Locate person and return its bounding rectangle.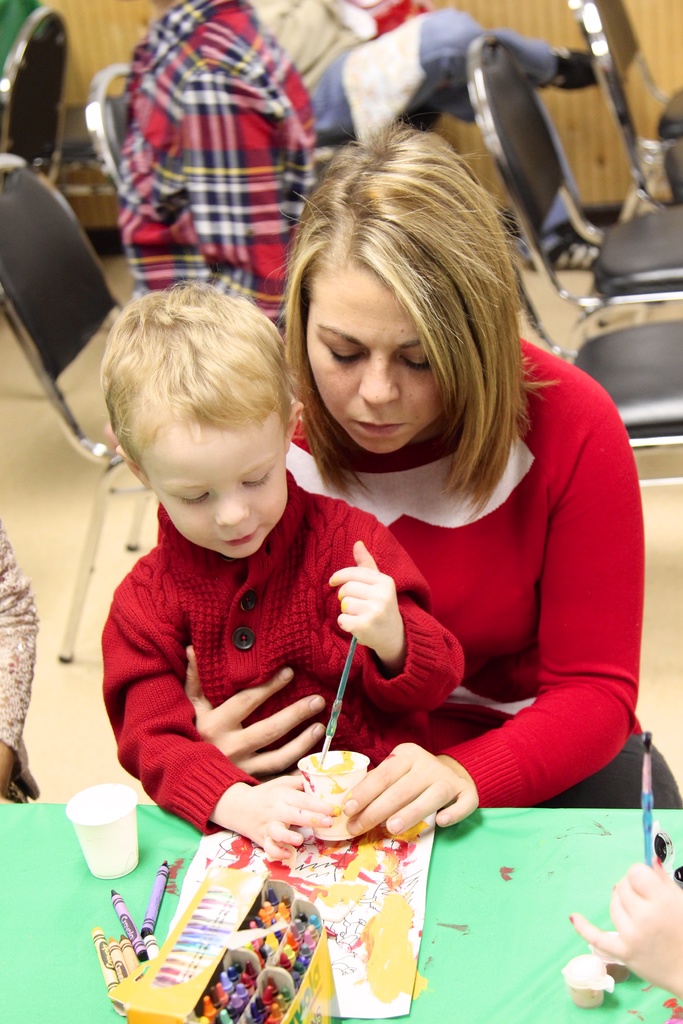
rect(176, 127, 680, 815).
